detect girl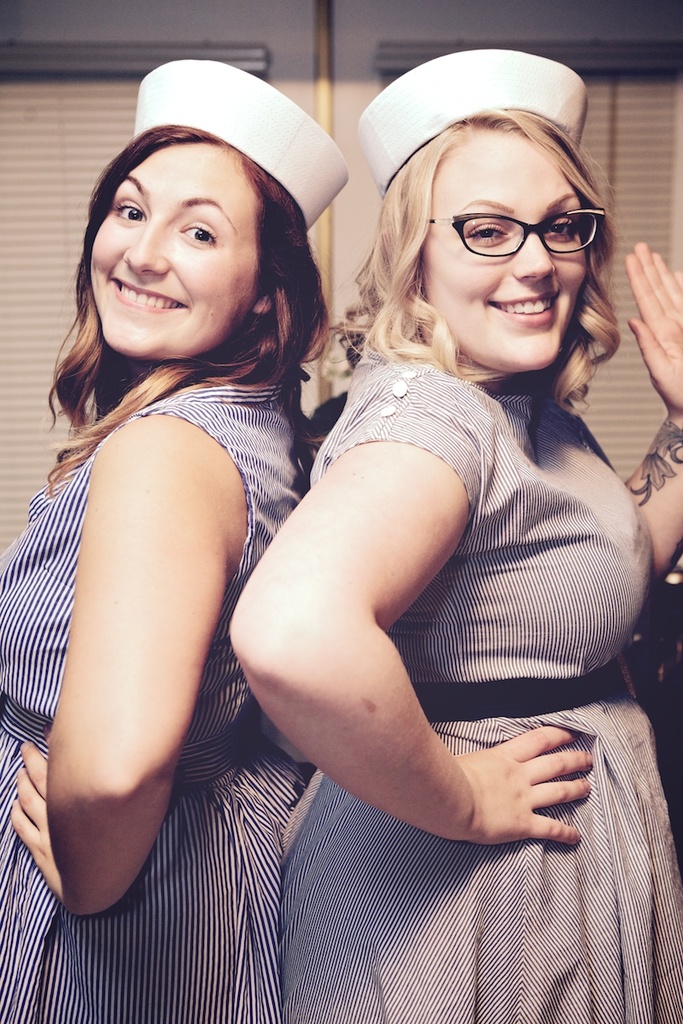
{"left": 226, "top": 108, "right": 682, "bottom": 1023}
